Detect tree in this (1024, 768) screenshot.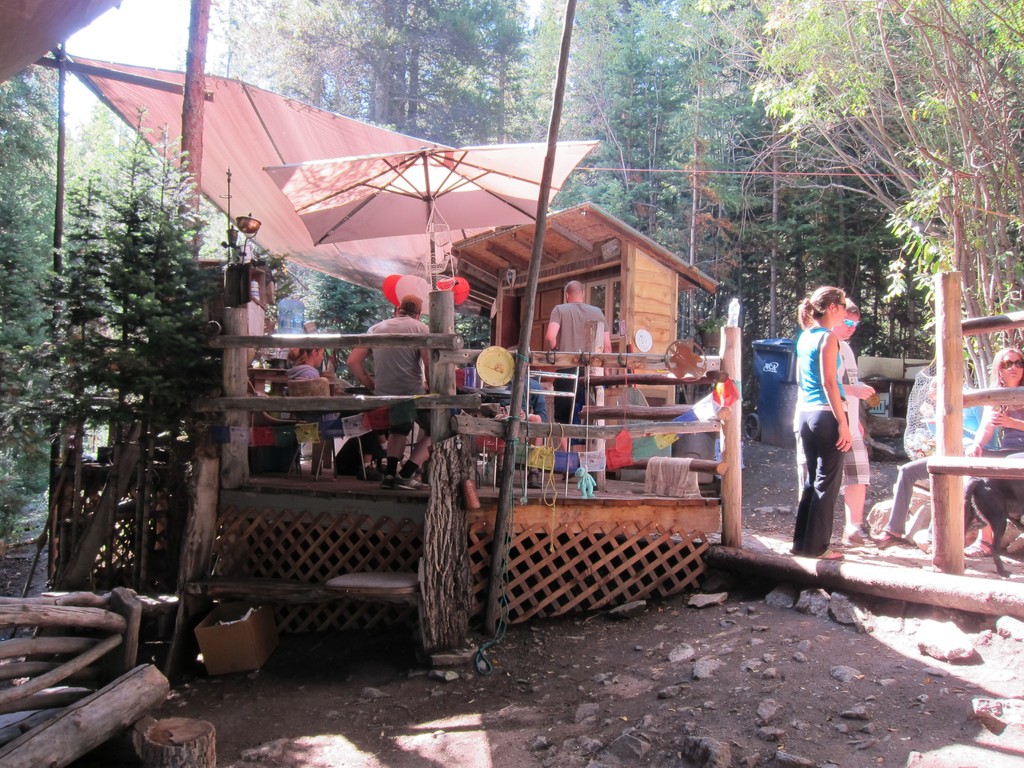
Detection: x1=776 y1=0 x2=1023 y2=336.
